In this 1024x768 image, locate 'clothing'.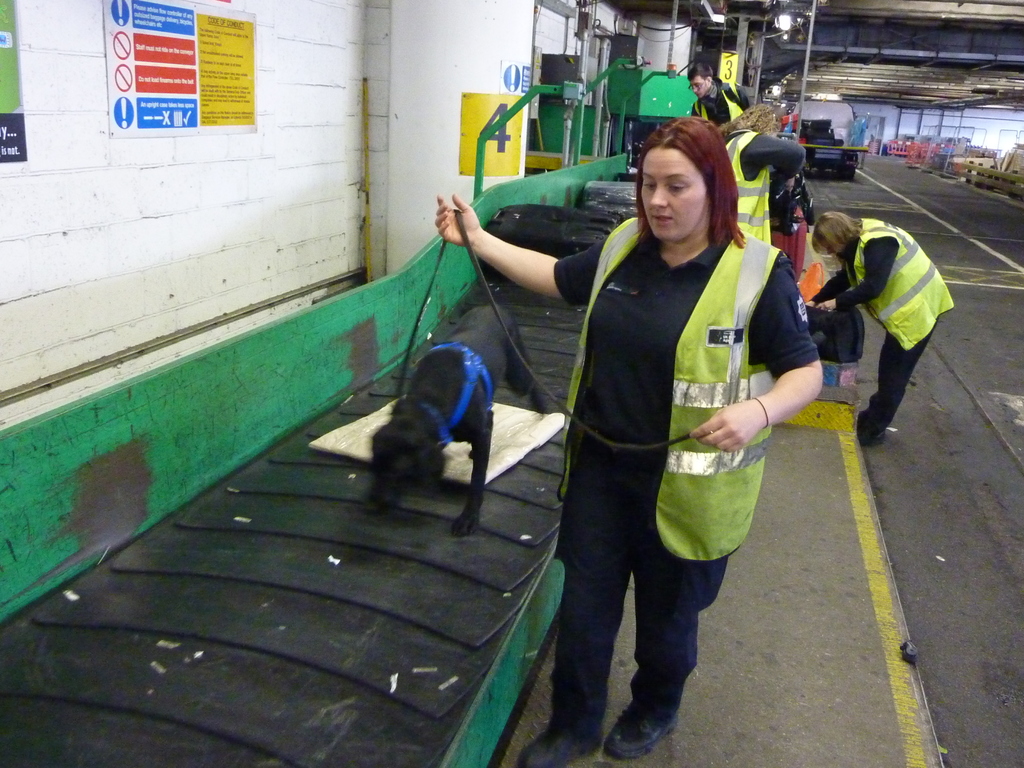
Bounding box: rect(726, 129, 805, 246).
